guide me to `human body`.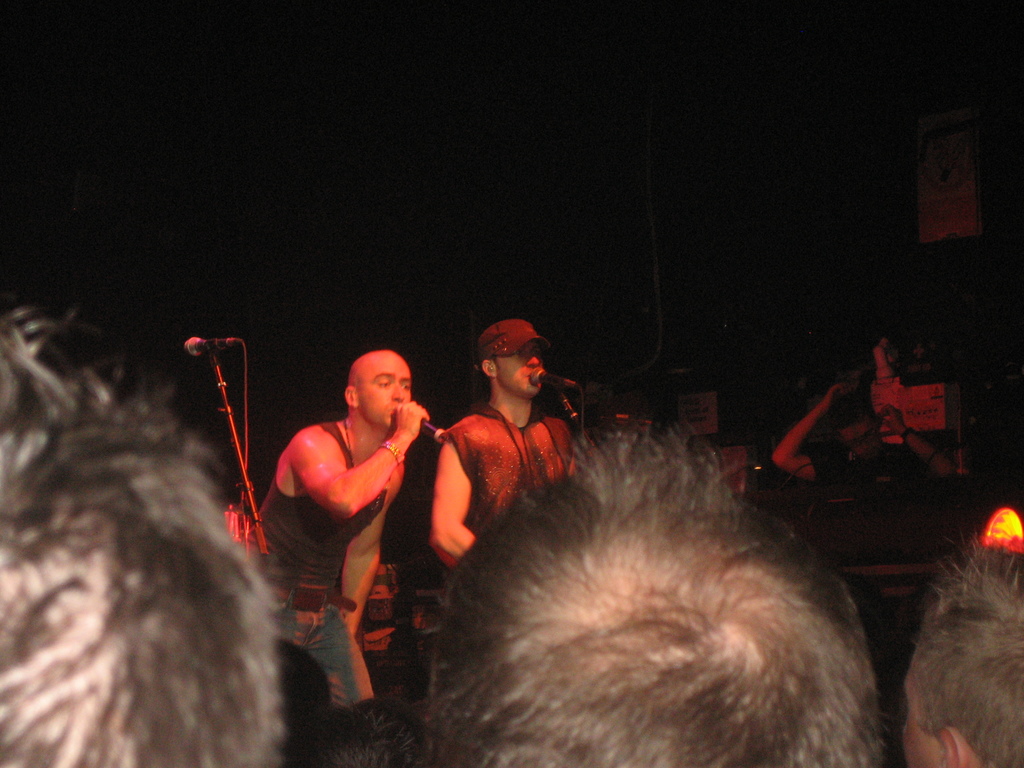
Guidance: [left=316, top=695, right=423, bottom=767].
